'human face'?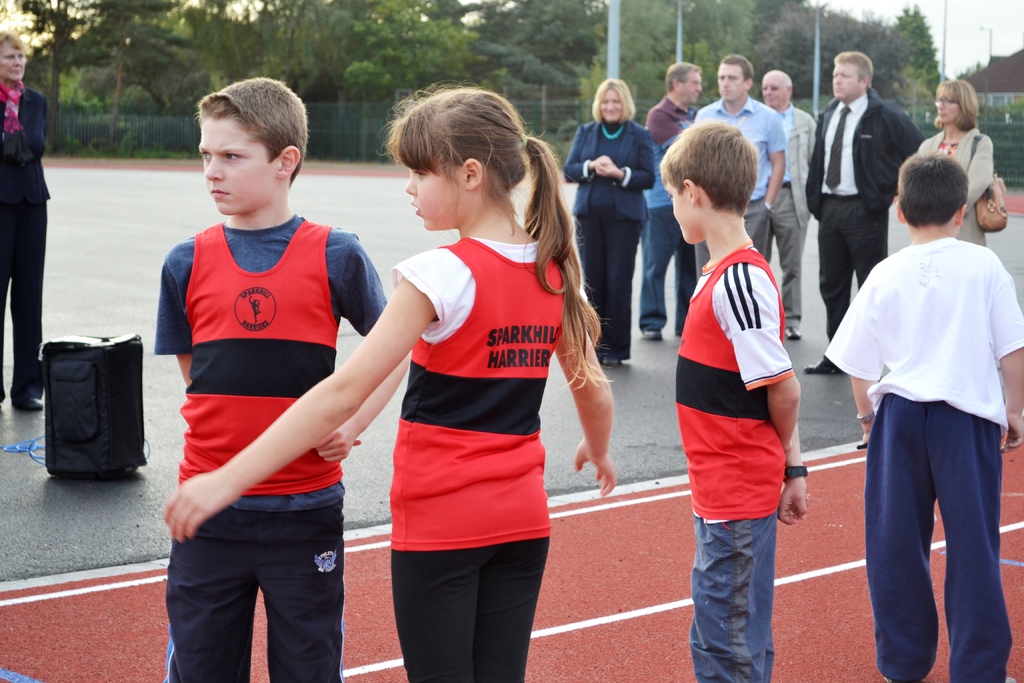
box(197, 118, 277, 215)
